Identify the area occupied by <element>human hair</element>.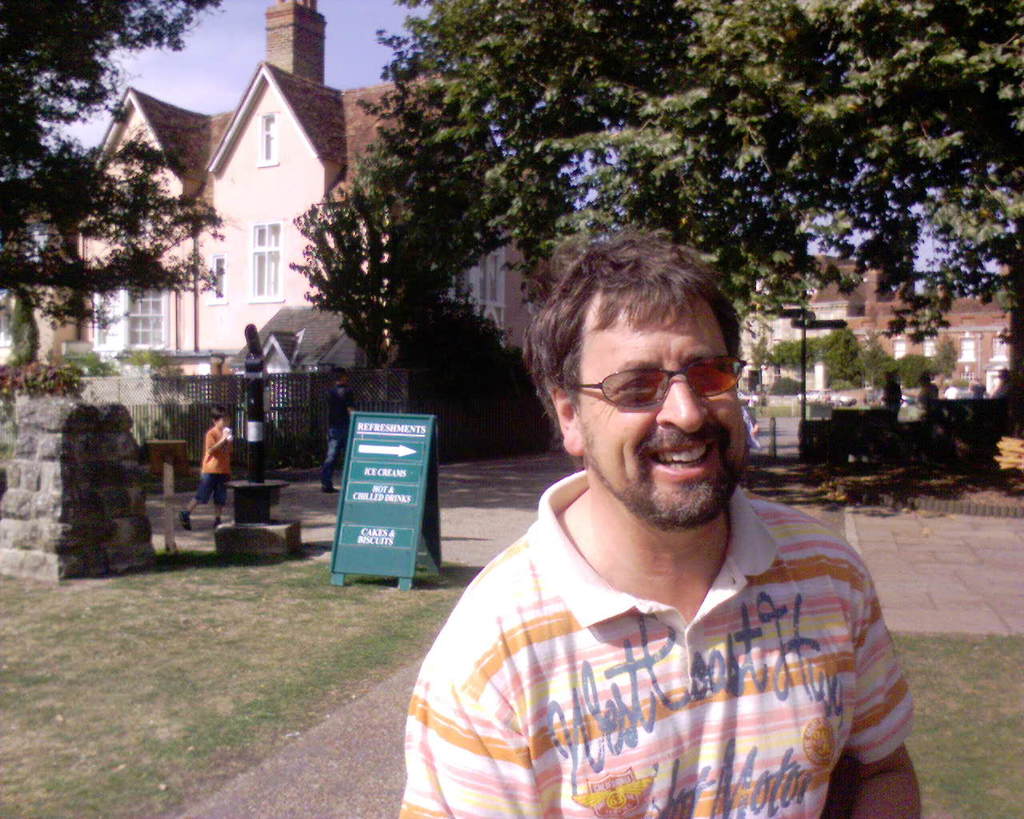
Area: 507,241,734,449.
